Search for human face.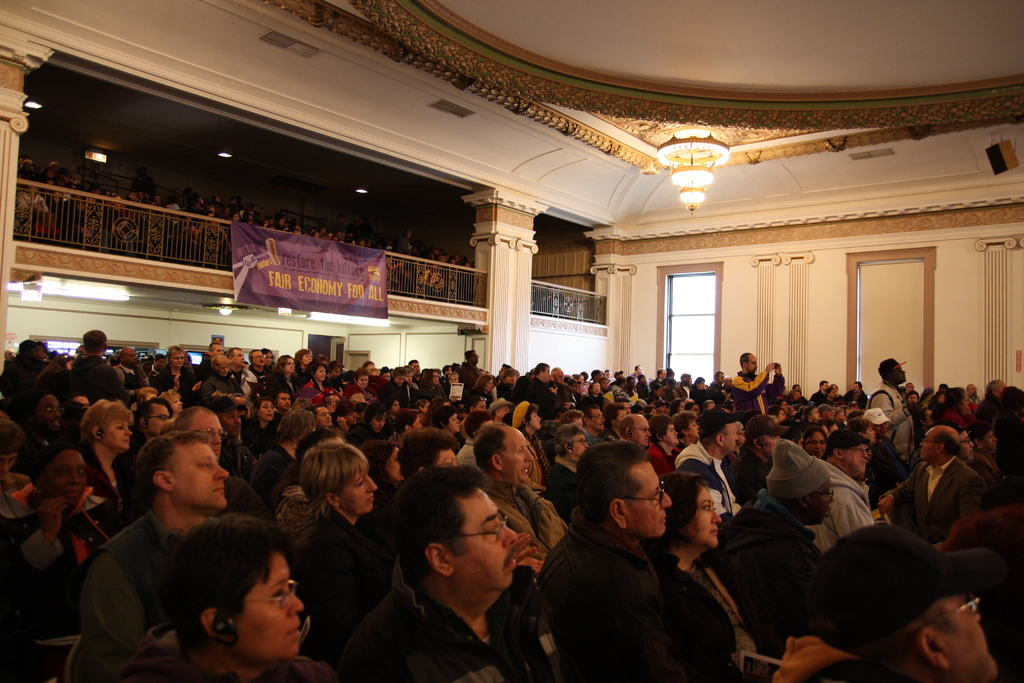
Found at bbox=(448, 374, 458, 384).
